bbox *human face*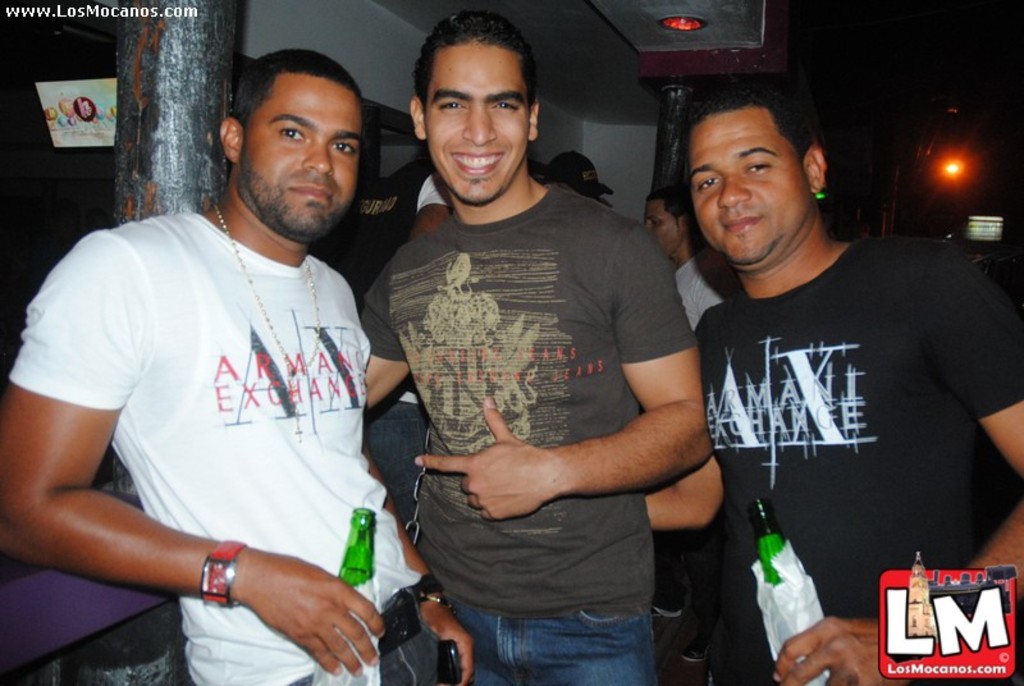
BBox(694, 106, 808, 270)
